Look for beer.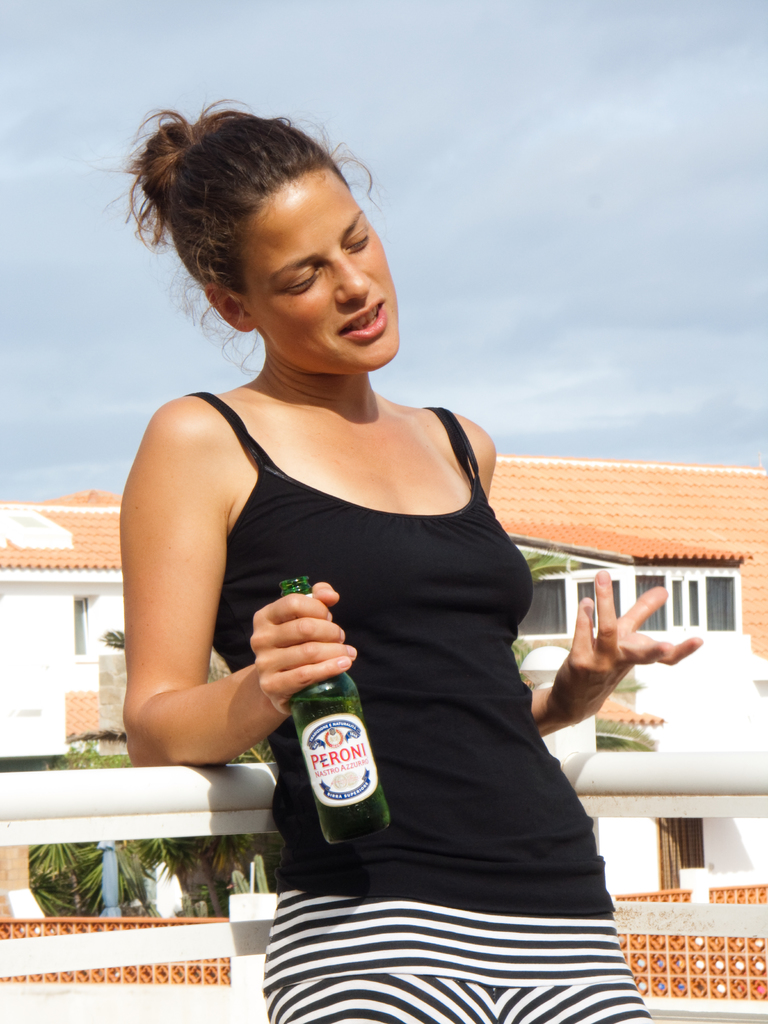
Found: l=282, t=575, r=394, b=848.
